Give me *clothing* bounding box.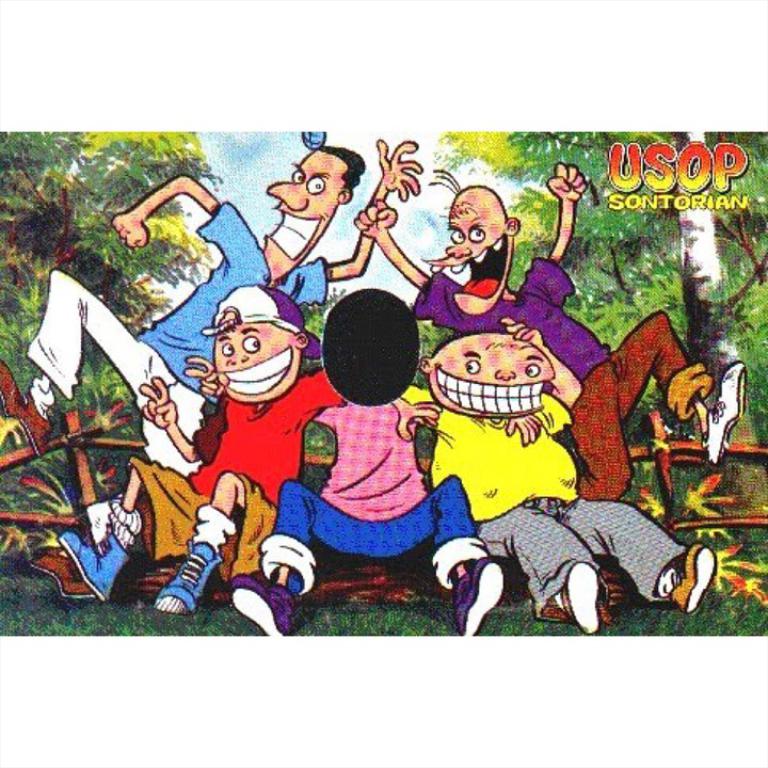
[x1=416, y1=255, x2=715, y2=502].
